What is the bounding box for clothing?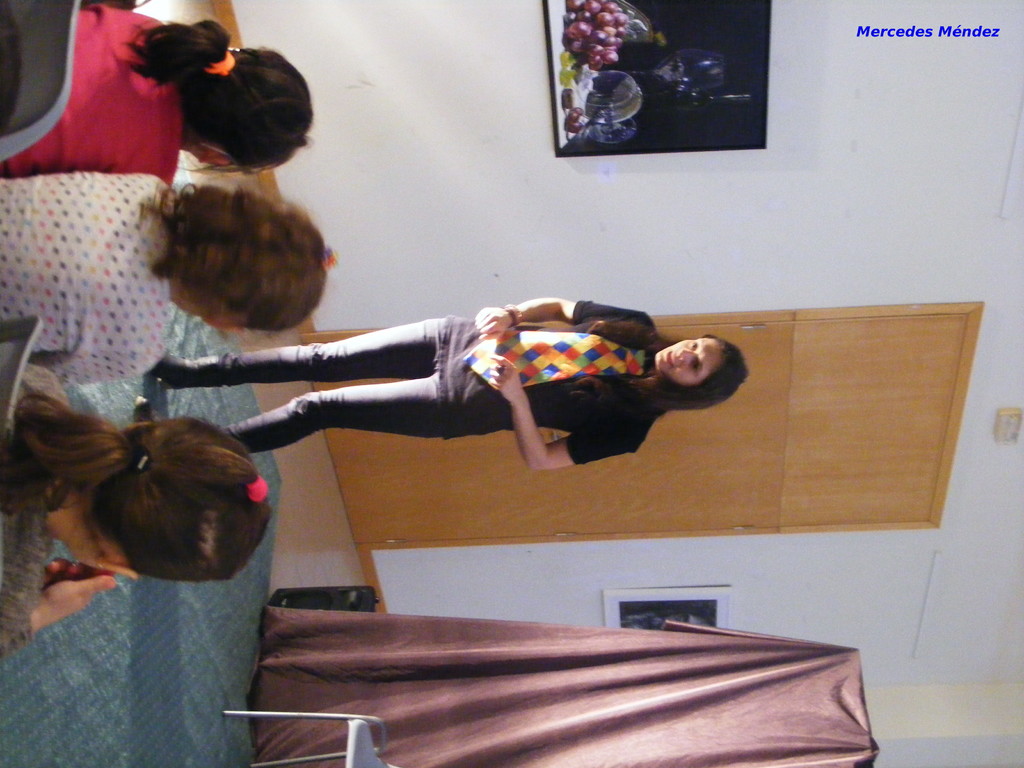
0, 362, 71, 664.
